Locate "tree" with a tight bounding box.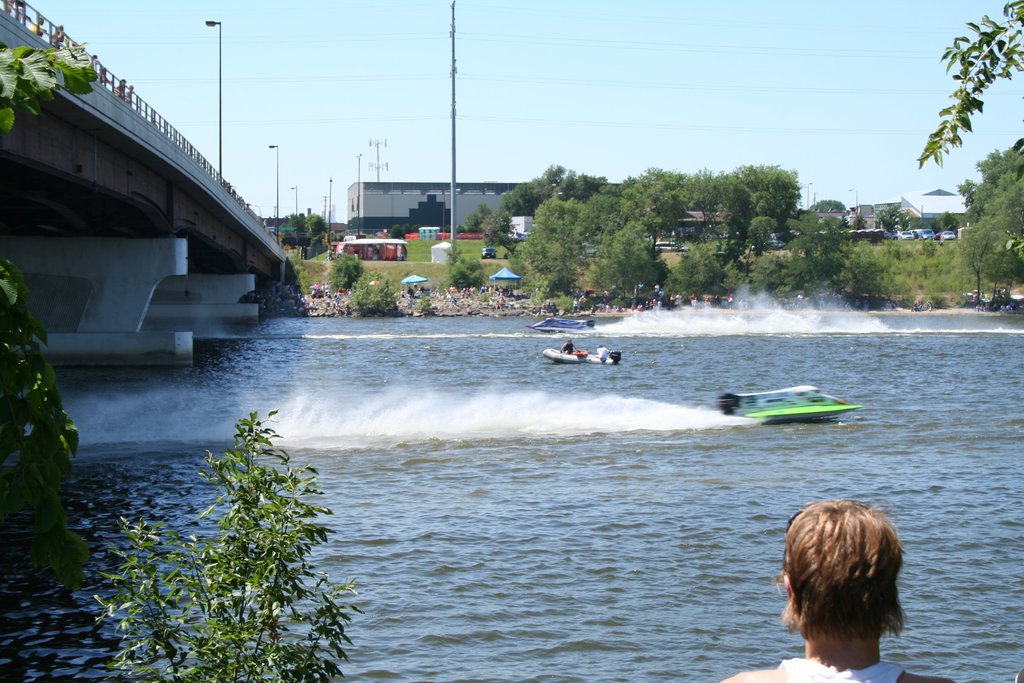
898:210:907:230.
